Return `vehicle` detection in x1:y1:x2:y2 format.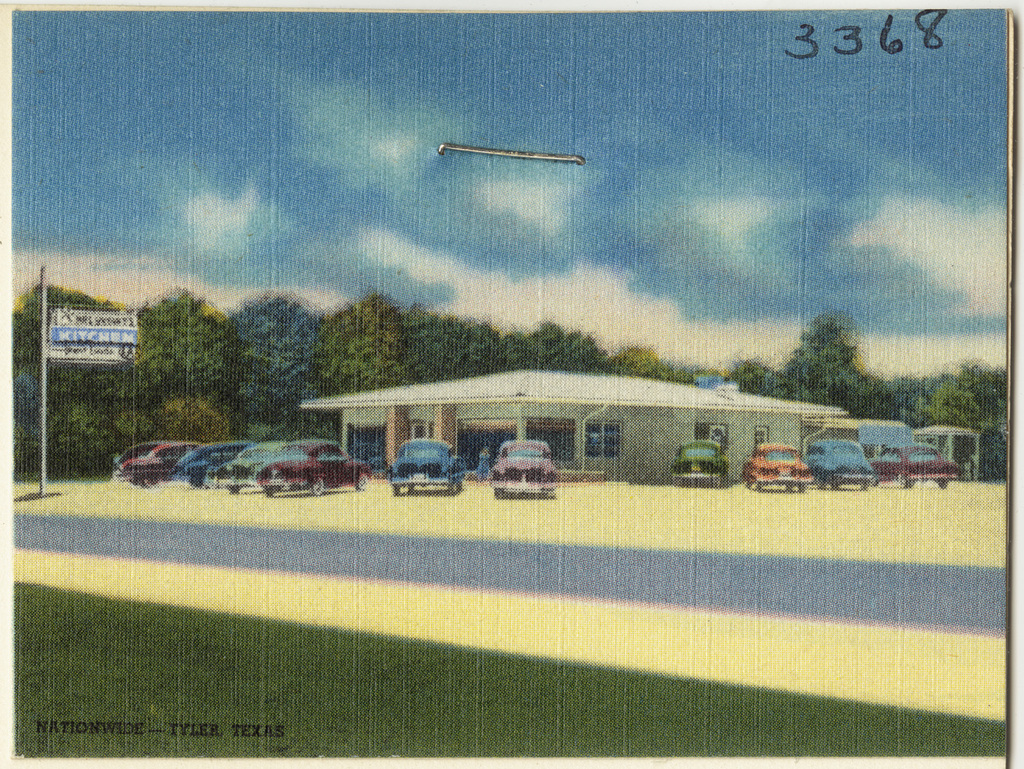
868:443:963:492.
